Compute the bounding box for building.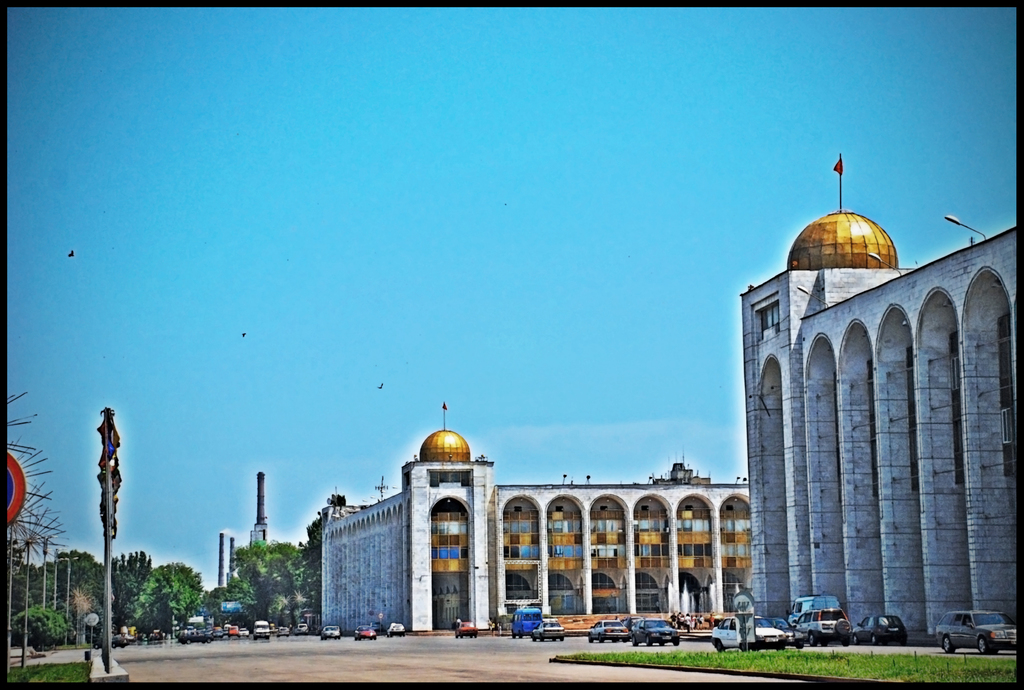
{"x1": 323, "y1": 404, "x2": 748, "y2": 635}.
